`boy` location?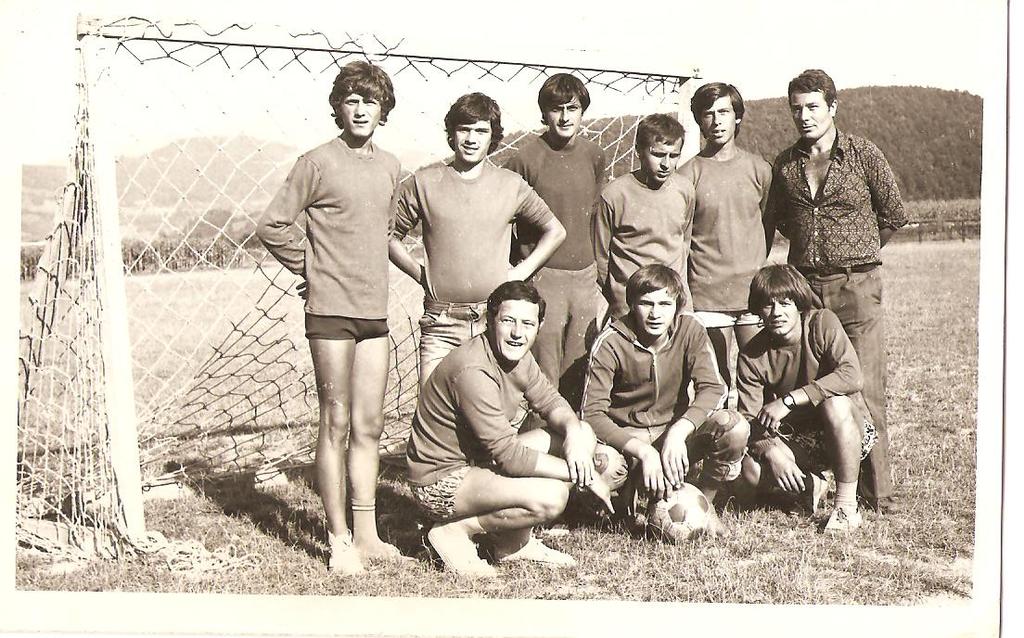
BBox(736, 262, 876, 532)
